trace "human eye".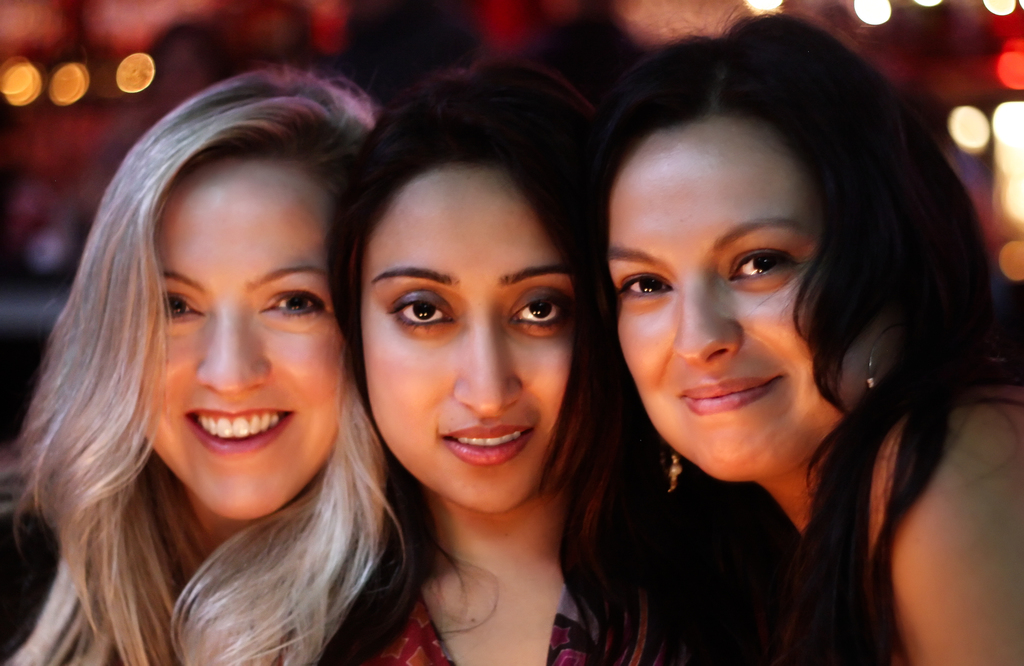
Traced to pyautogui.locateOnScreen(726, 231, 808, 300).
